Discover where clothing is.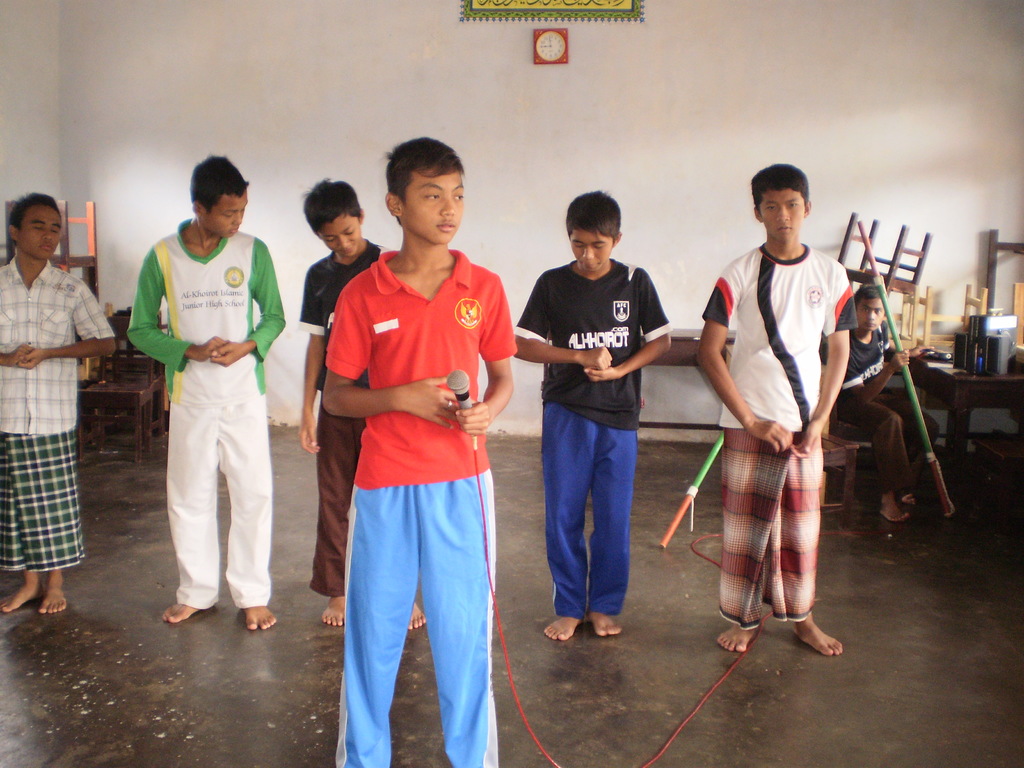
Discovered at region(0, 259, 111, 578).
